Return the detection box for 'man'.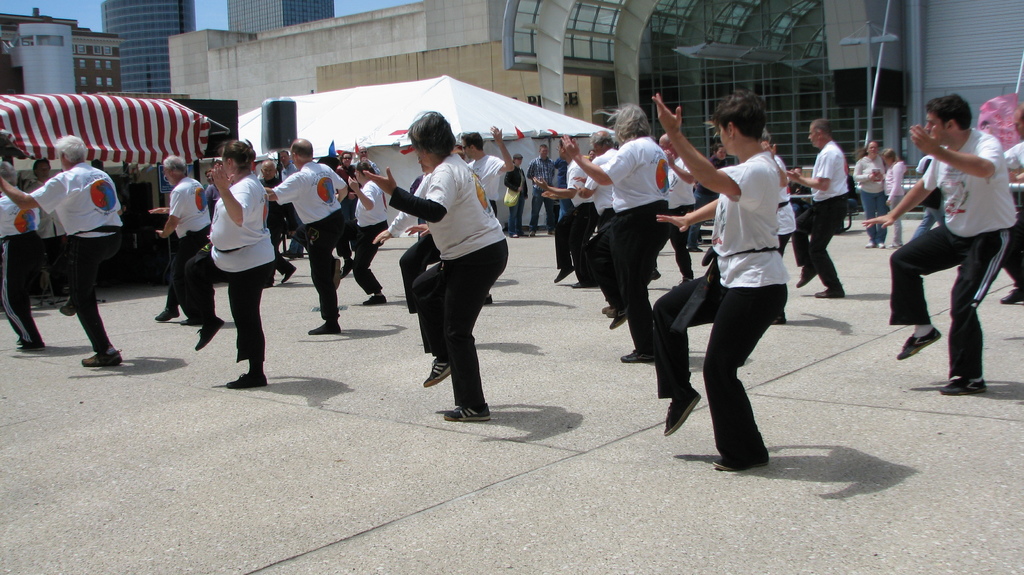
<box>499,149,537,224</box>.
